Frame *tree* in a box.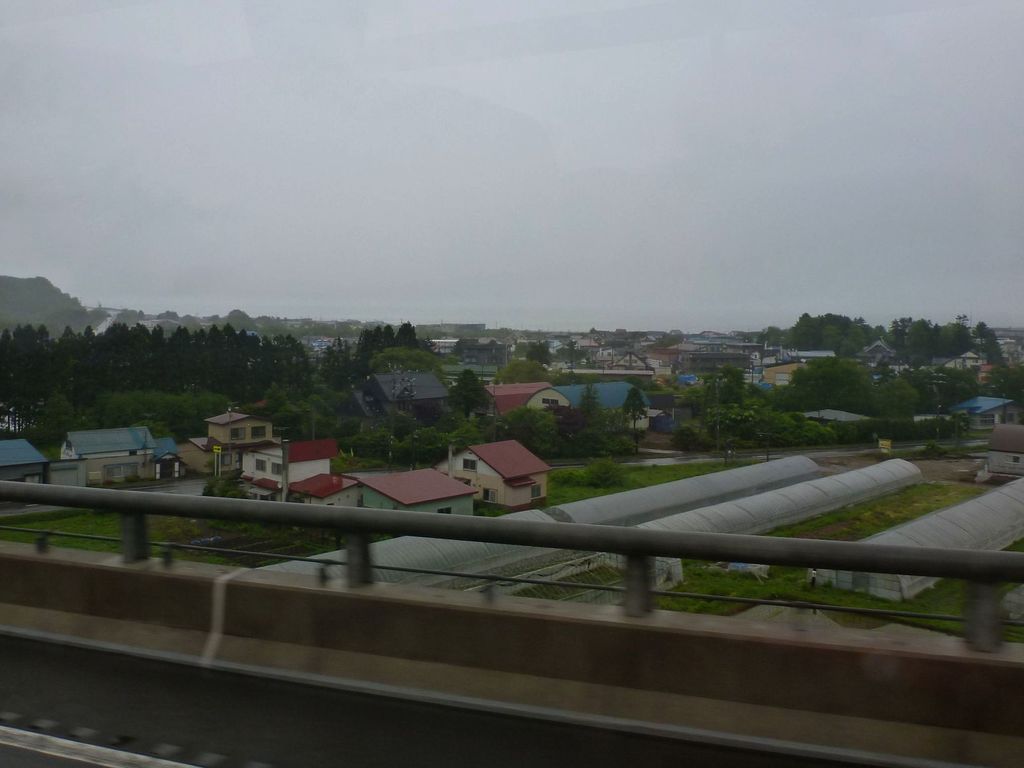
568 377 614 465.
